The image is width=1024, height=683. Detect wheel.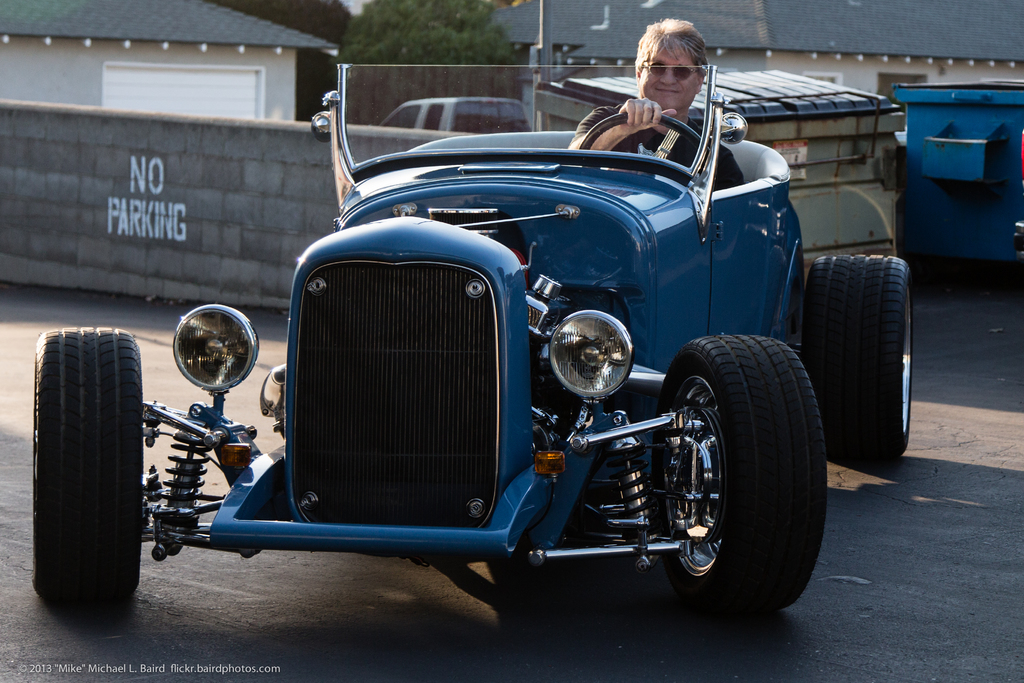
Detection: 801 252 915 463.
